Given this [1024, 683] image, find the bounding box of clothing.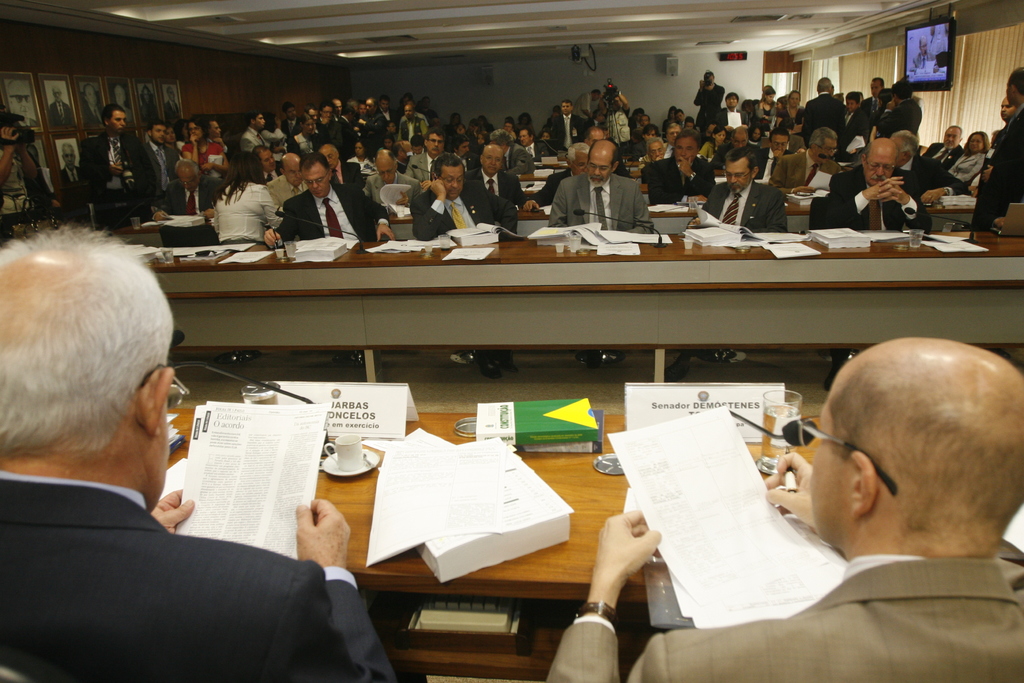
767, 152, 814, 189.
